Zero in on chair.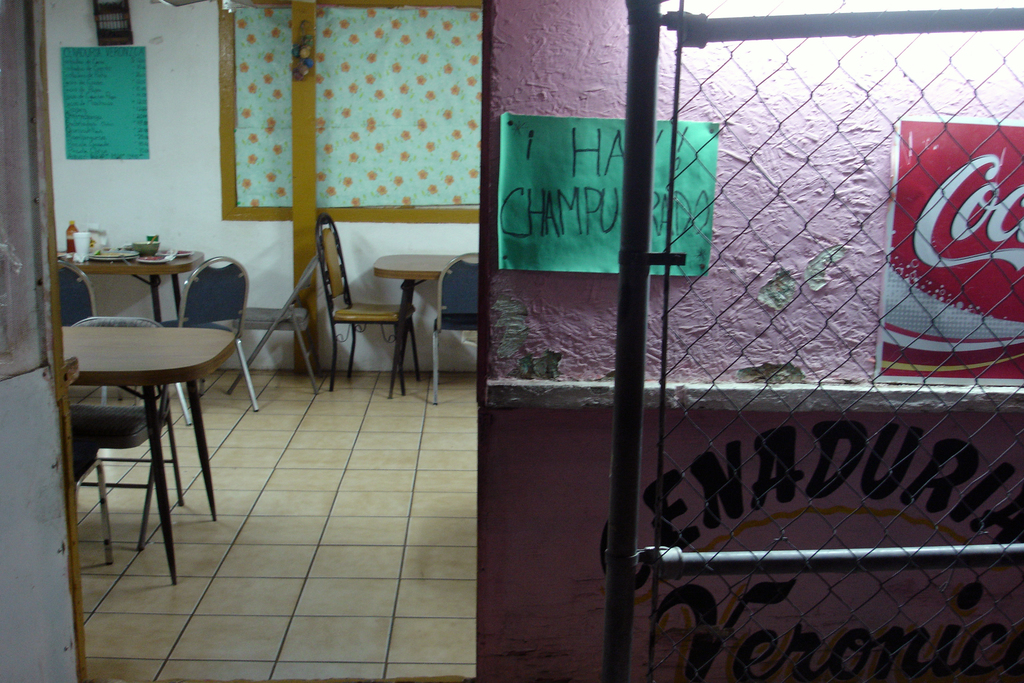
Zeroed in: bbox=(325, 217, 420, 384).
